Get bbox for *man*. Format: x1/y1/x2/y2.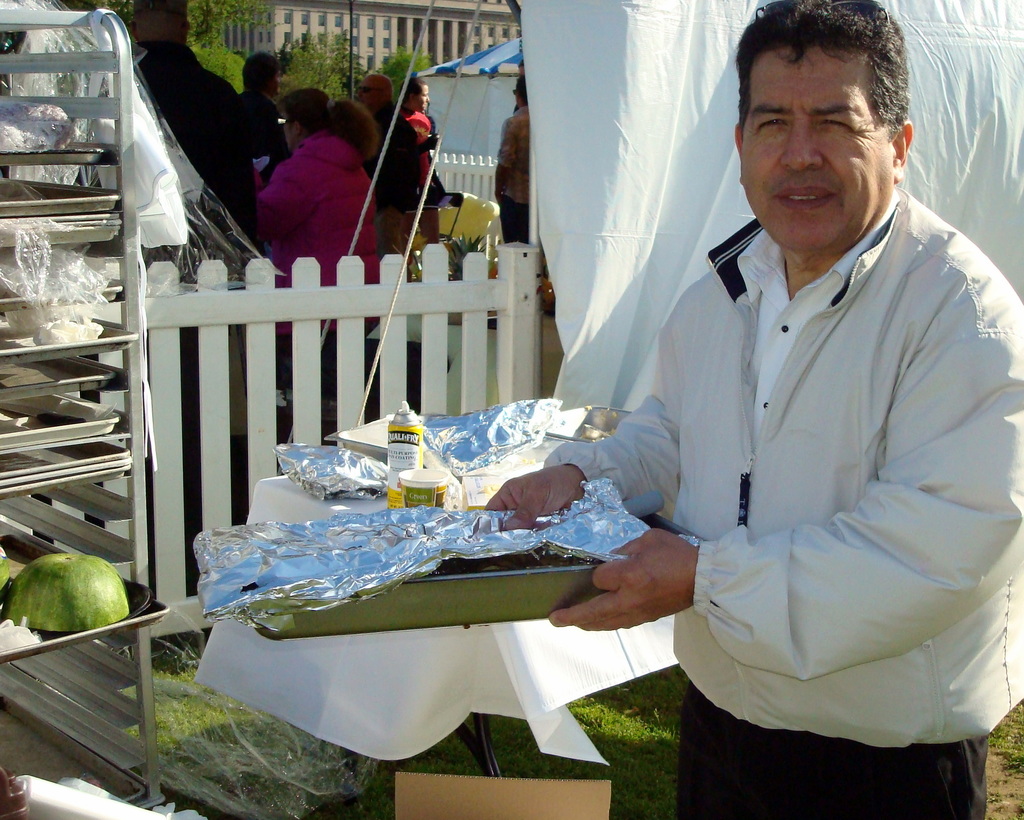
476/0/1023/819.
